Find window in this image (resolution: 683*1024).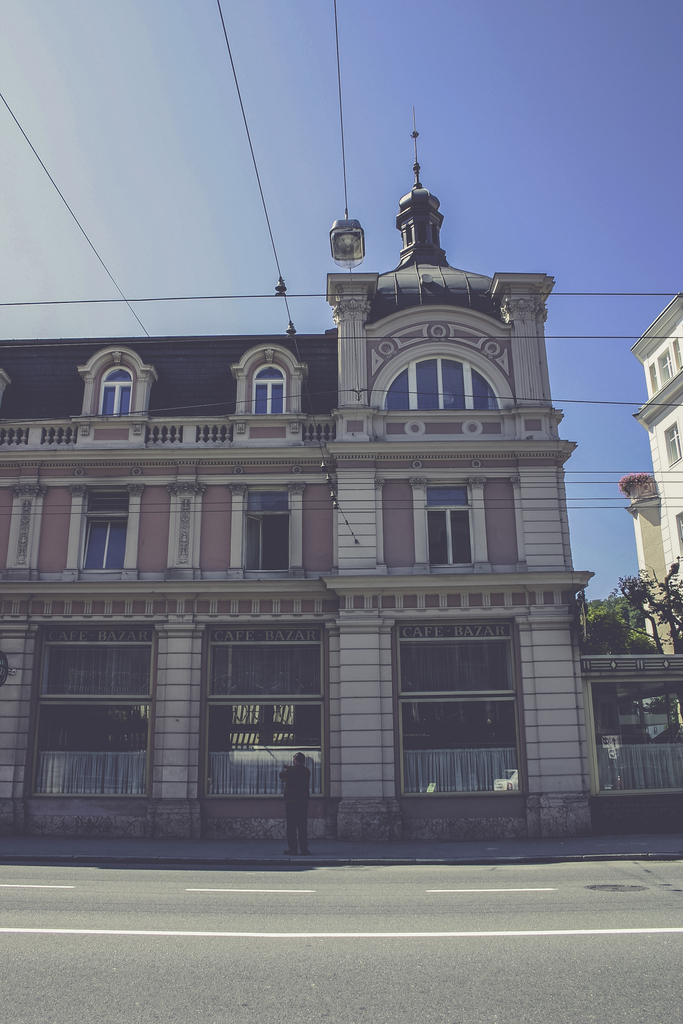
pyautogui.locateOnScreen(648, 357, 658, 390).
